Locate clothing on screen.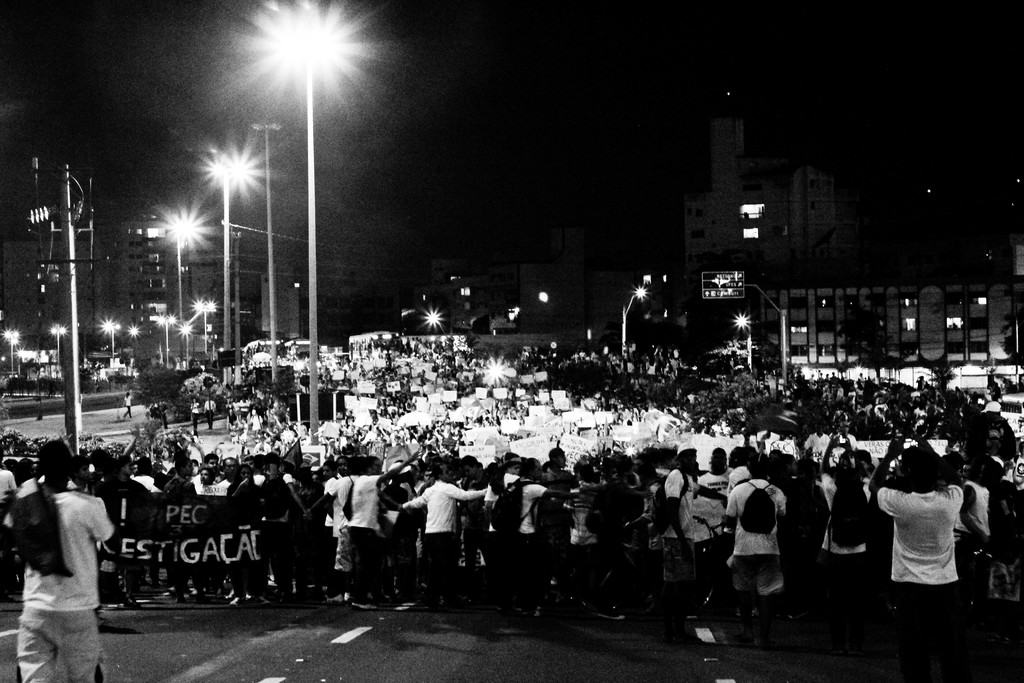
On screen at <region>289, 484, 327, 579</region>.
